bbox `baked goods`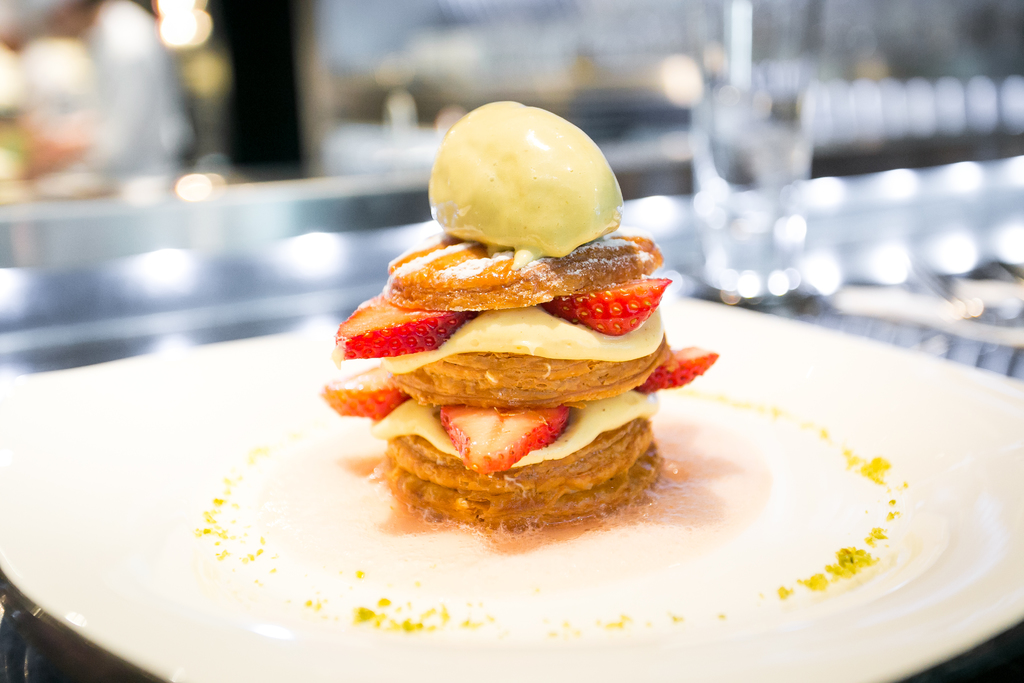
x1=323 y1=163 x2=688 y2=514
